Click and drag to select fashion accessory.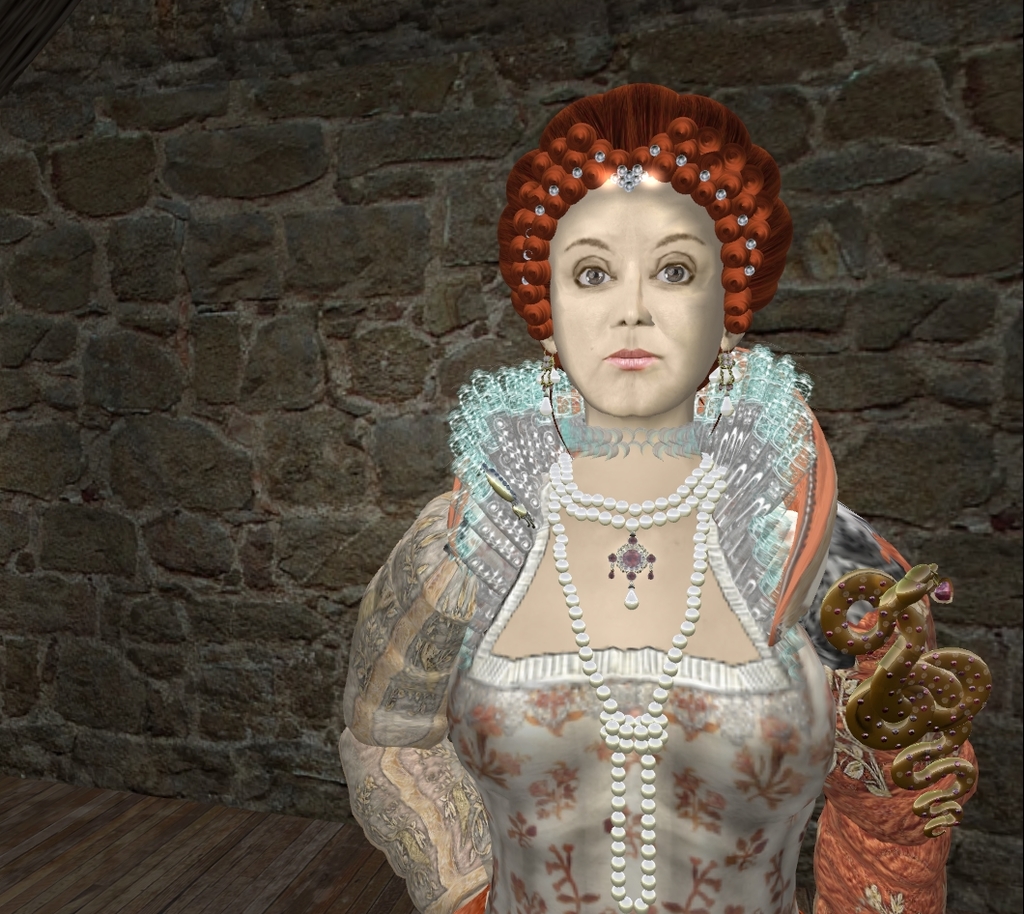
Selection: [523,245,535,260].
